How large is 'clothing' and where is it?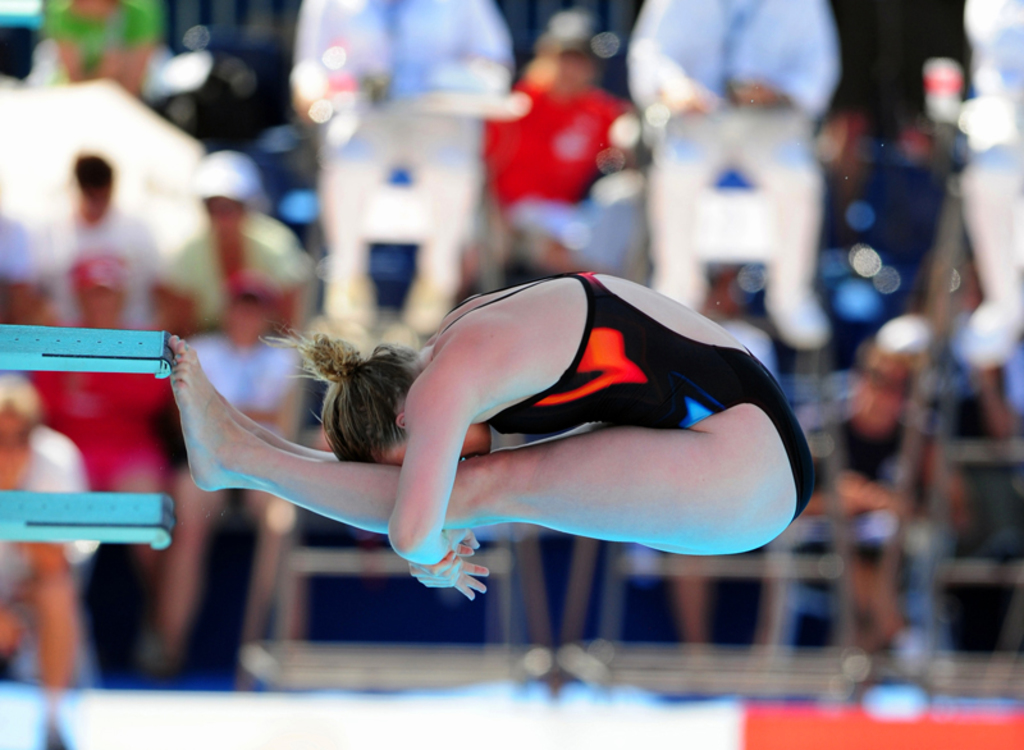
Bounding box: x1=188, y1=316, x2=302, y2=435.
